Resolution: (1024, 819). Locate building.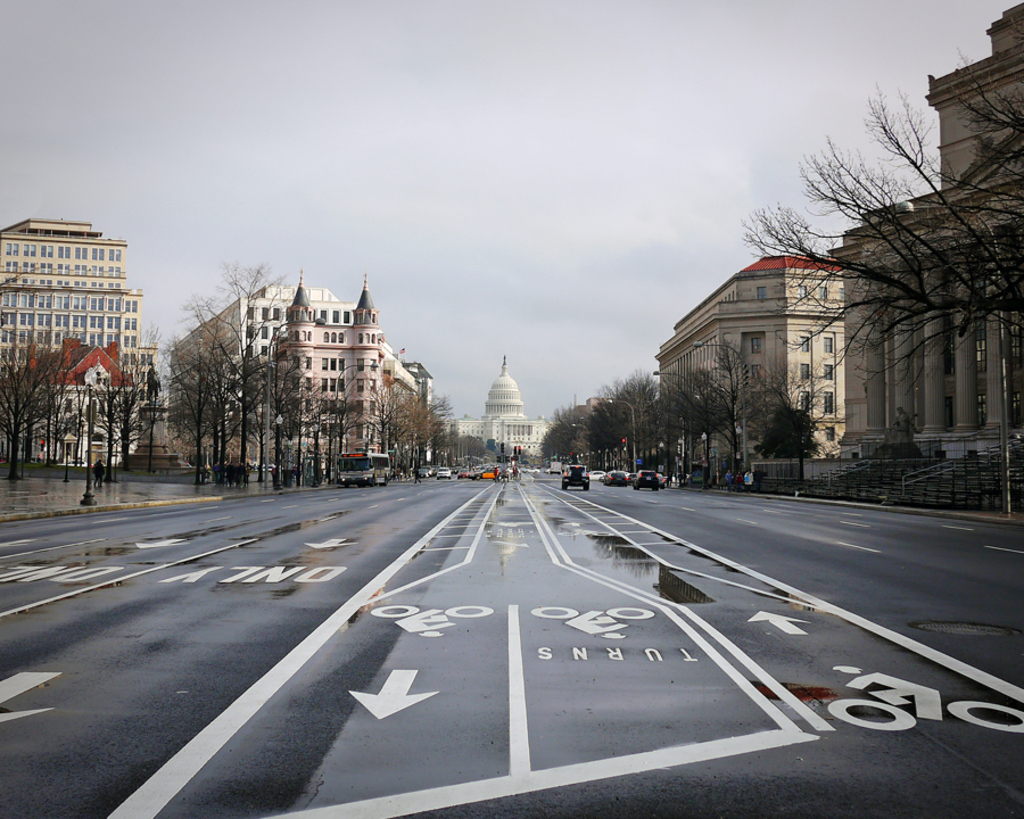
region(2, 215, 162, 462).
